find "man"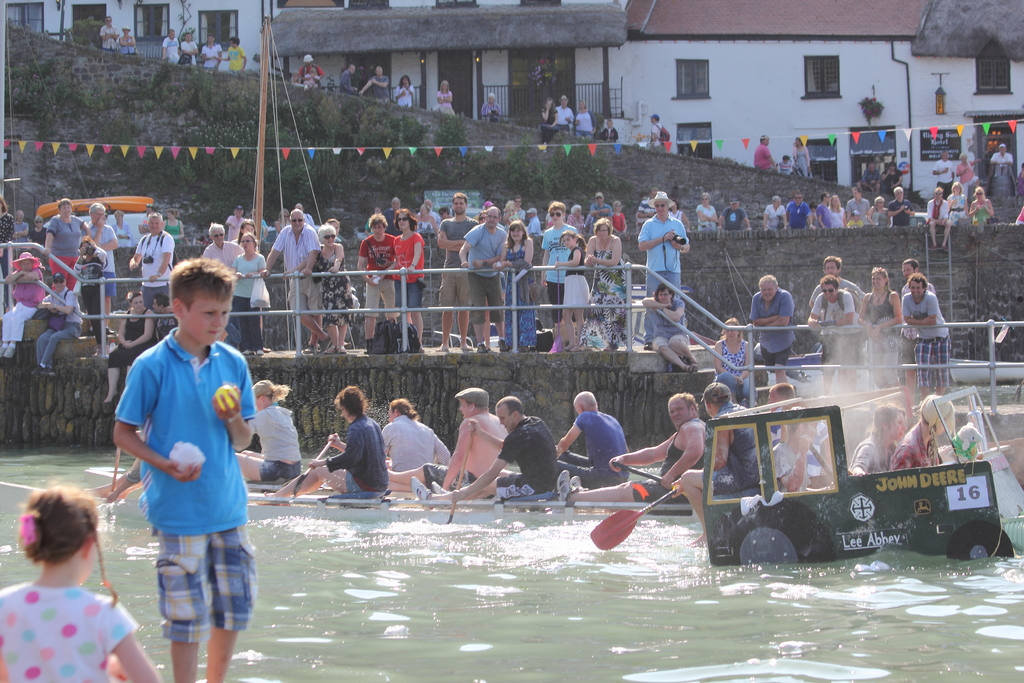
{"x1": 225, "y1": 37, "x2": 251, "y2": 76}
